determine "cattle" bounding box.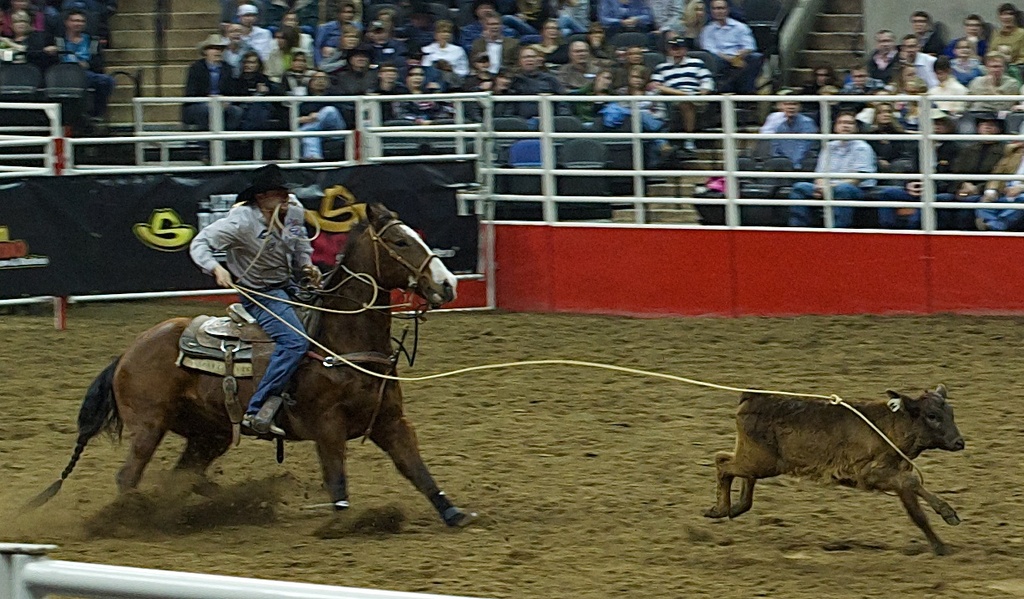
Determined: detection(18, 203, 479, 536).
